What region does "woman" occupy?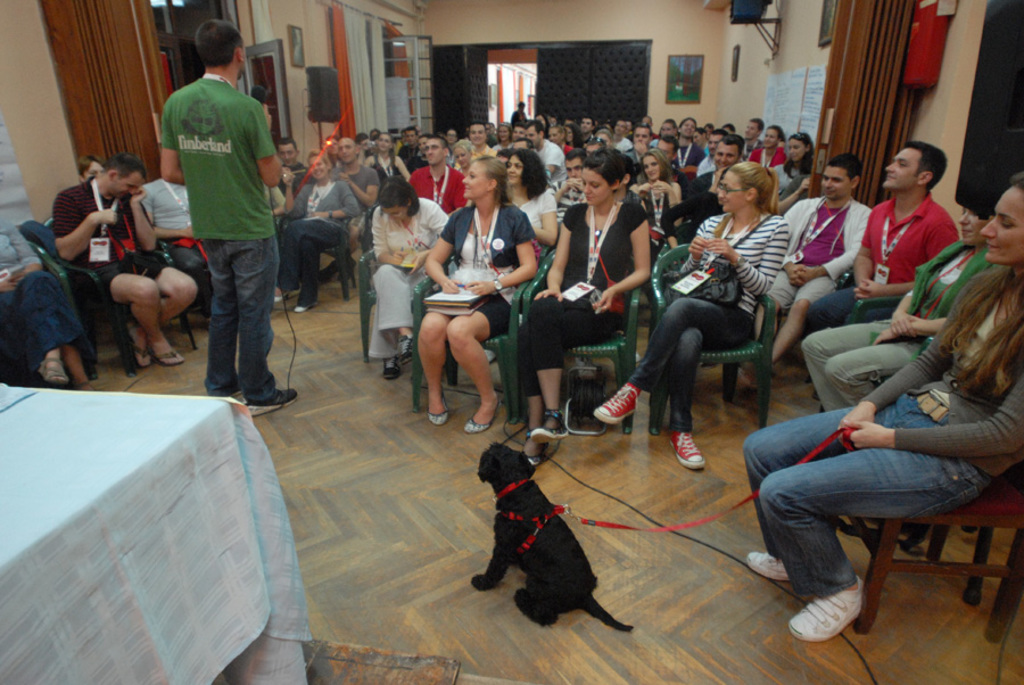
[left=737, top=173, right=1023, bottom=650].
